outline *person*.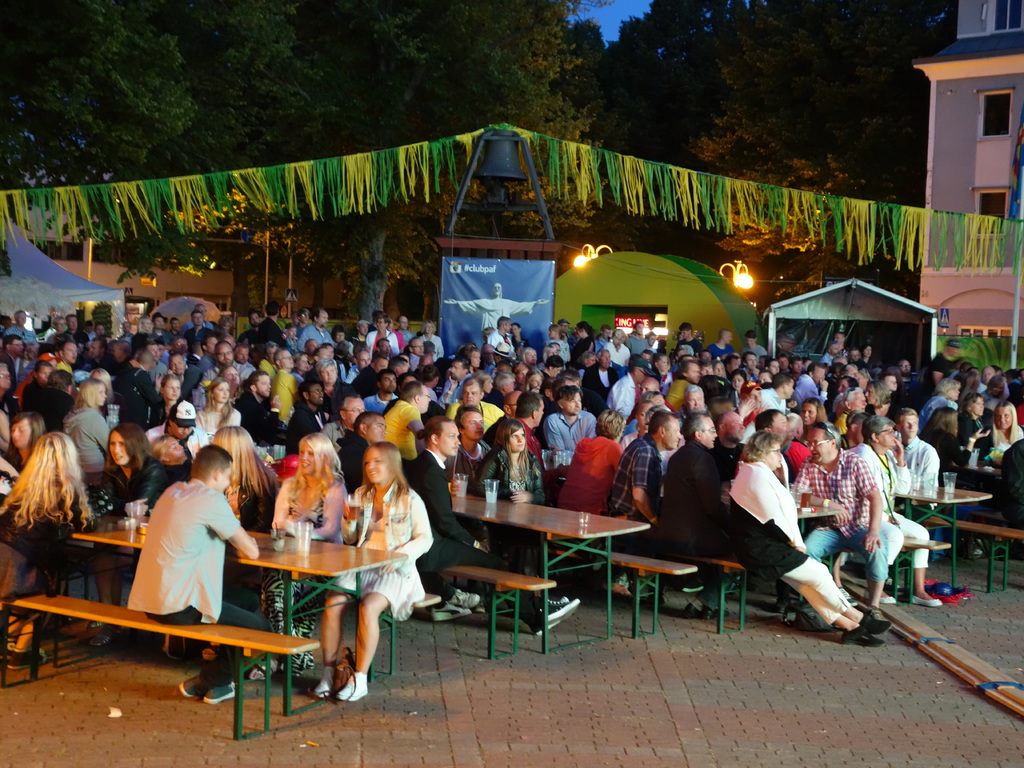
Outline: 253, 428, 350, 683.
